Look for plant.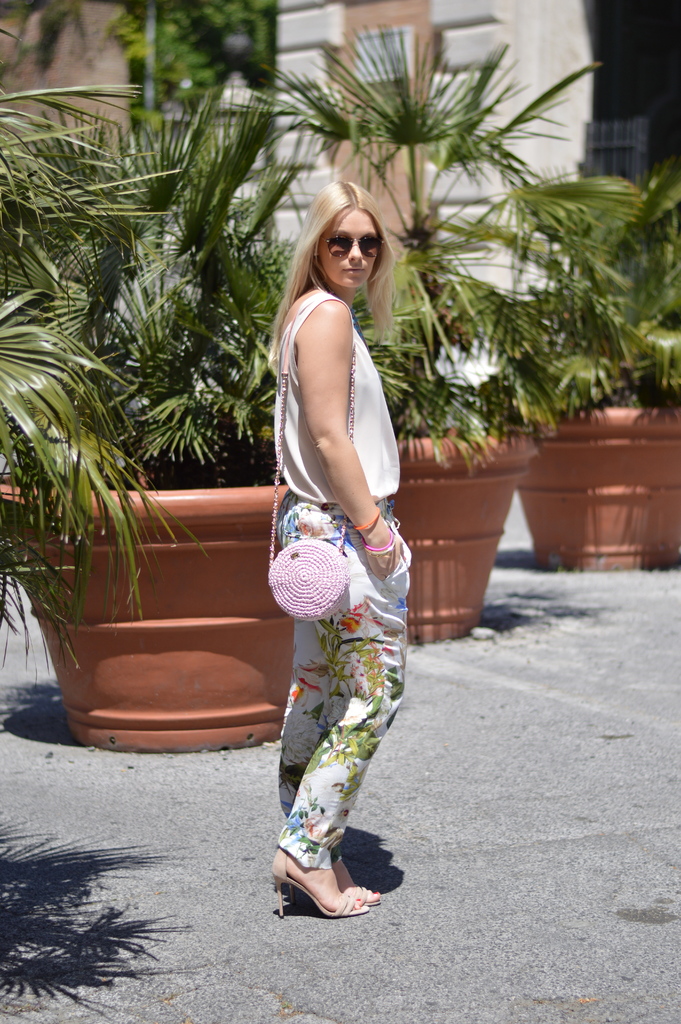
Found: bbox(249, 24, 602, 477).
